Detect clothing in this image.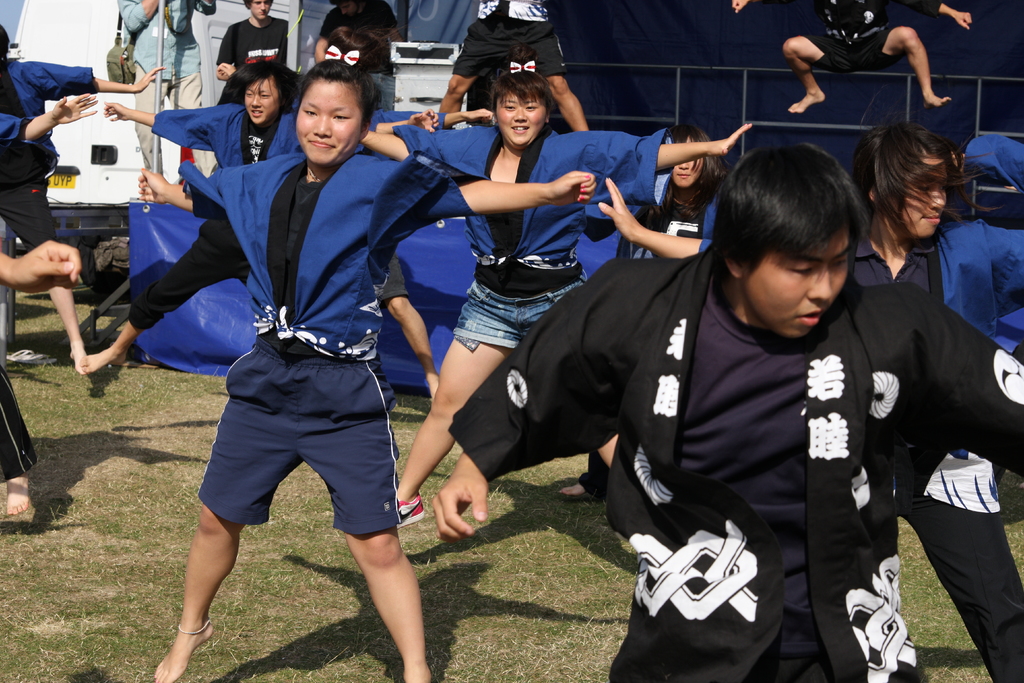
Detection: pyautogui.locateOnScreen(452, 0, 571, 74).
